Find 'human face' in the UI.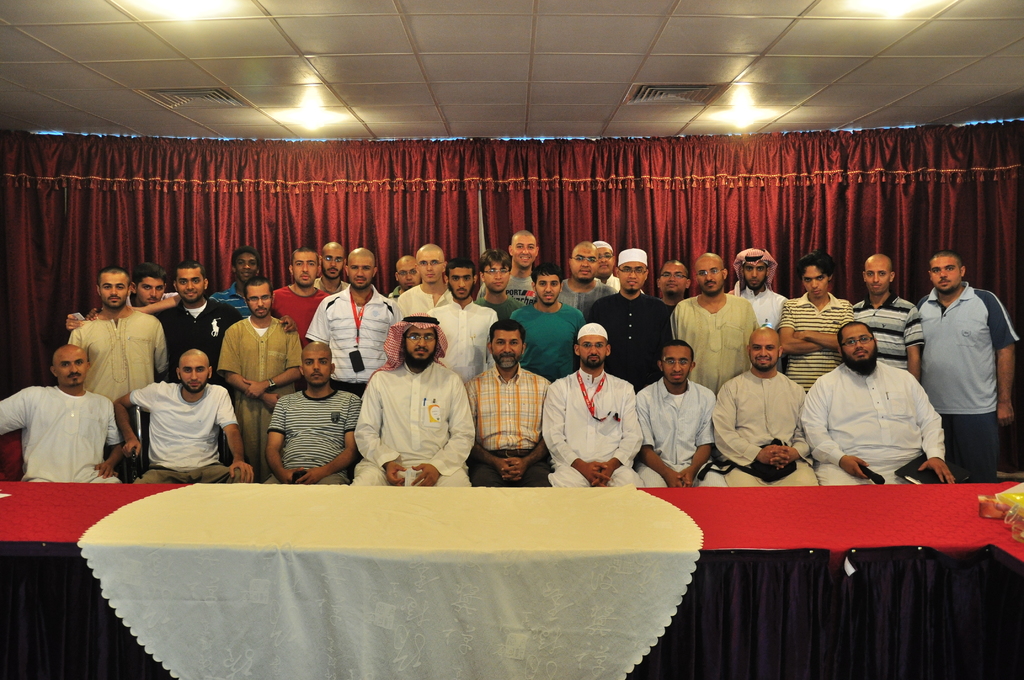
UI element at detection(843, 325, 883, 378).
